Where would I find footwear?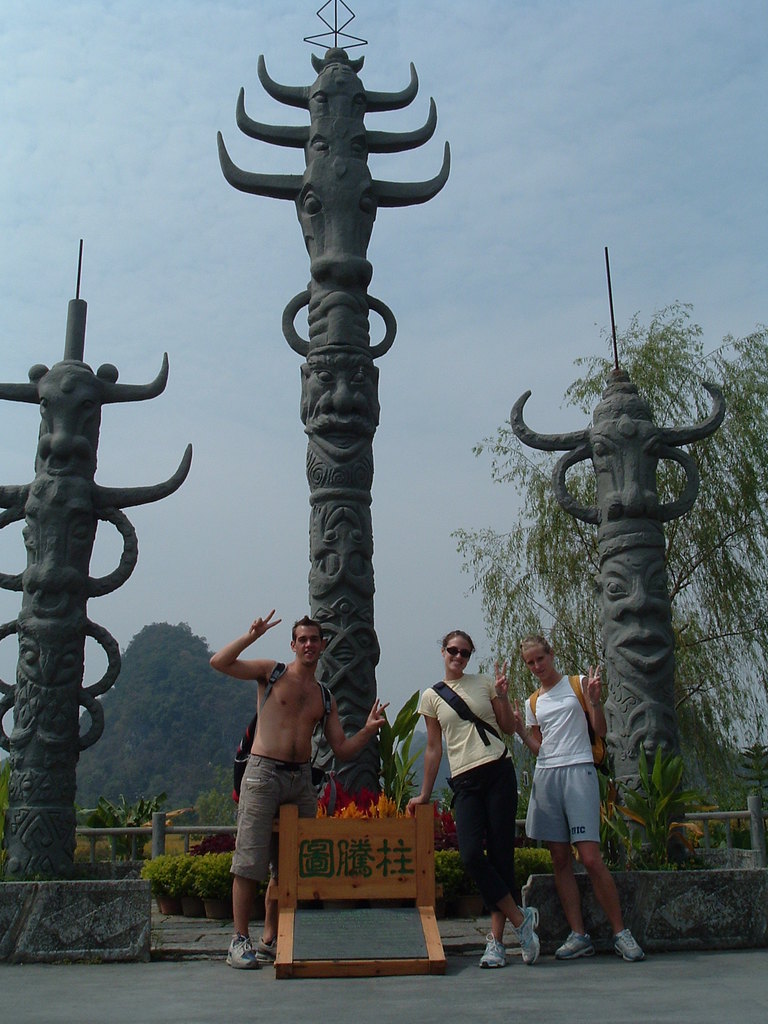
At [554, 929, 597, 964].
